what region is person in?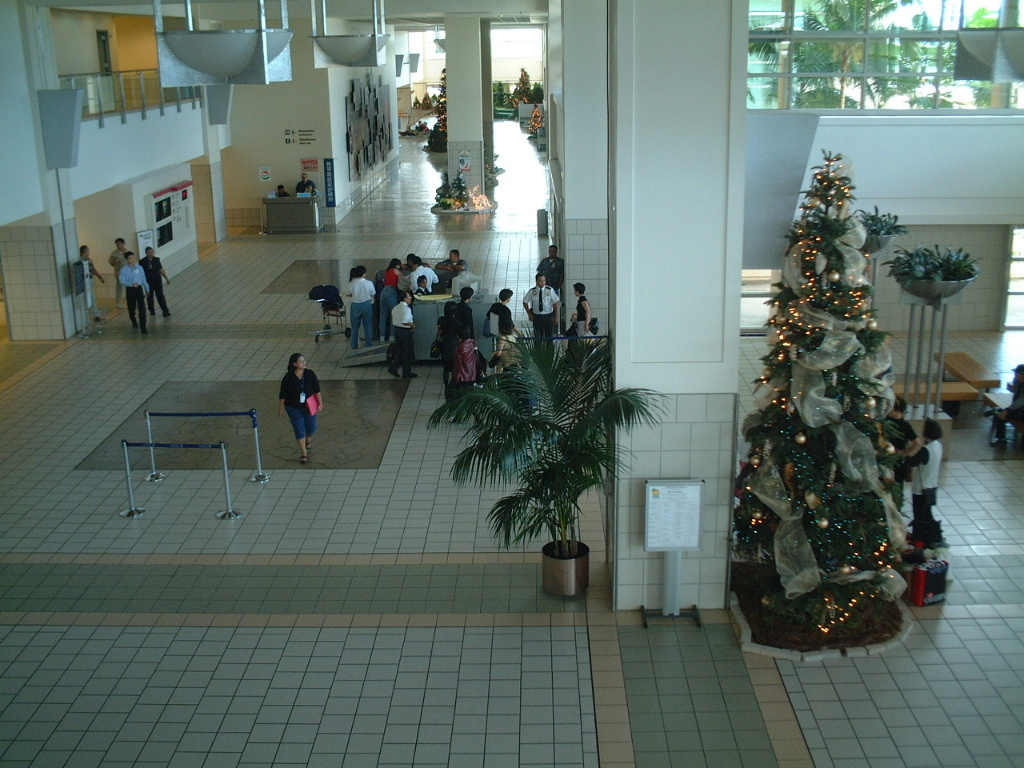
[906,411,934,539].
